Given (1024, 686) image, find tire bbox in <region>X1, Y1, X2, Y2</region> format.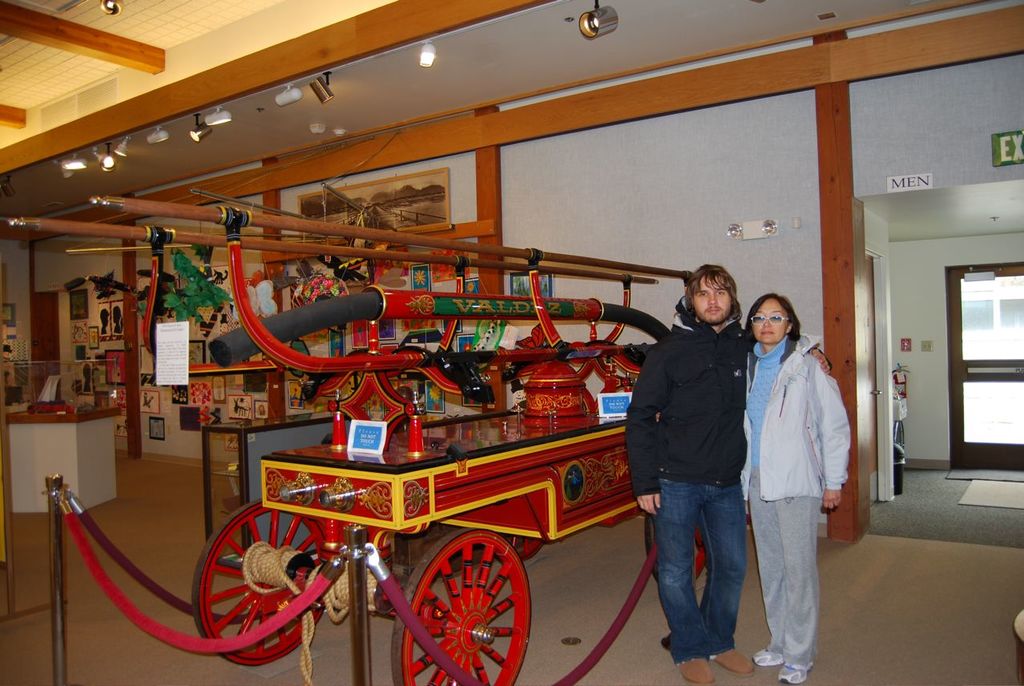
<region>506, 535, 546, 560</region>.
